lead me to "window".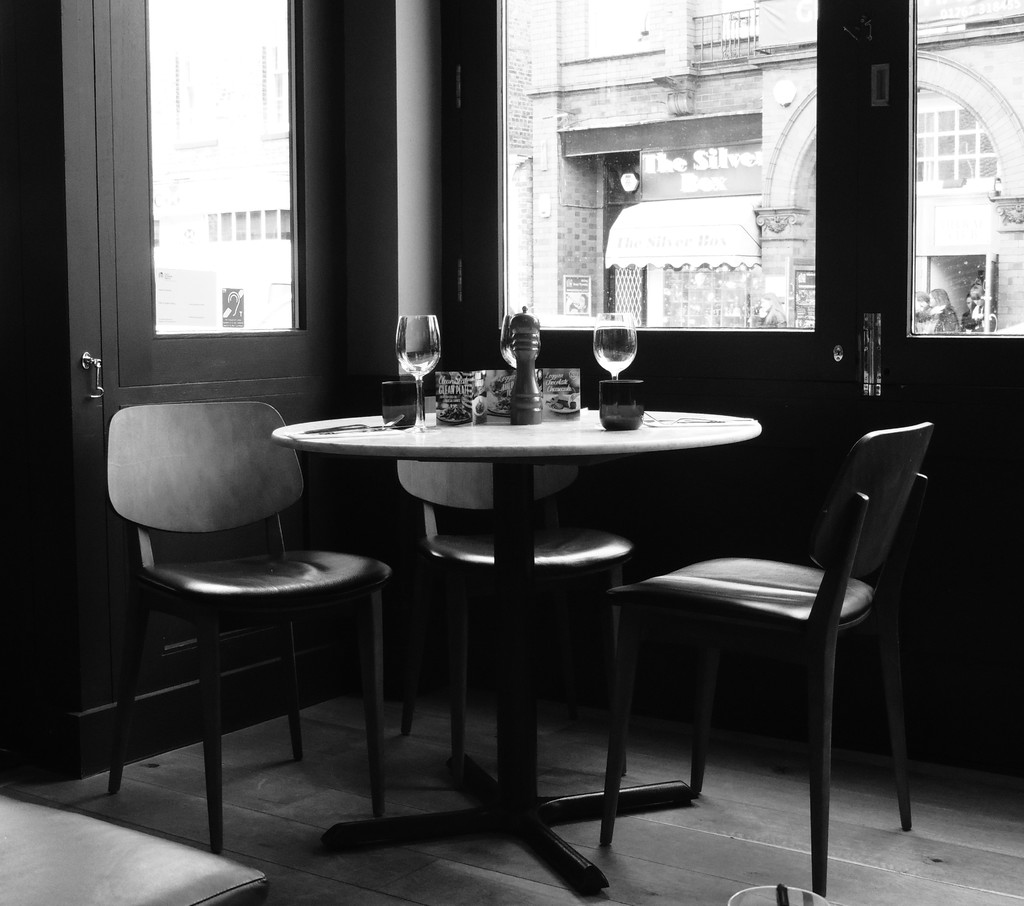
Lead to x1=902 y1=0 x2=1023 y2=349.
